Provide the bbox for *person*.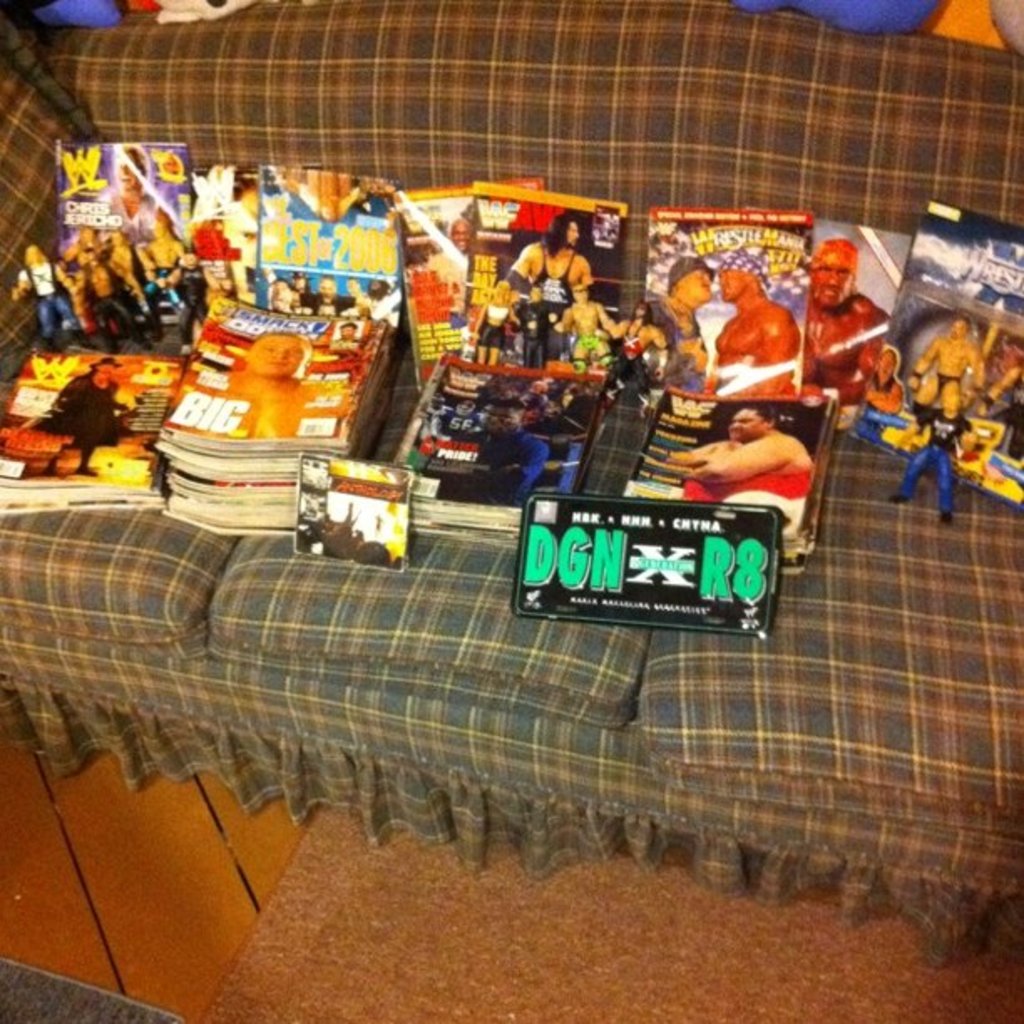
region(181, 323, 351, 438).
